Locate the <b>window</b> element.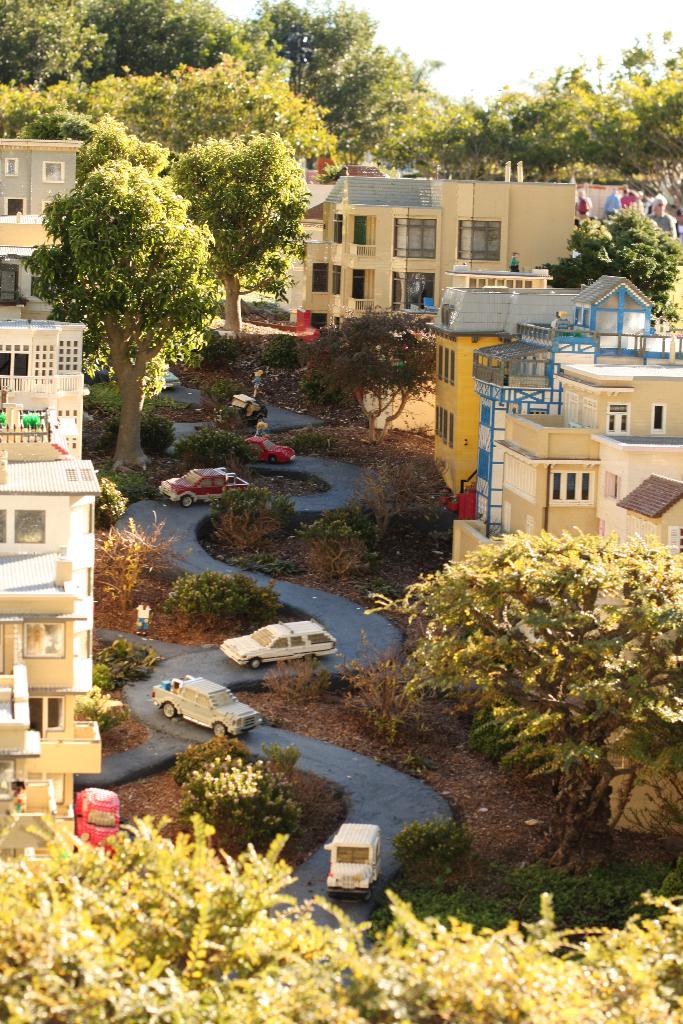
Element bbox: BBox(0, 511, 7, 545).
